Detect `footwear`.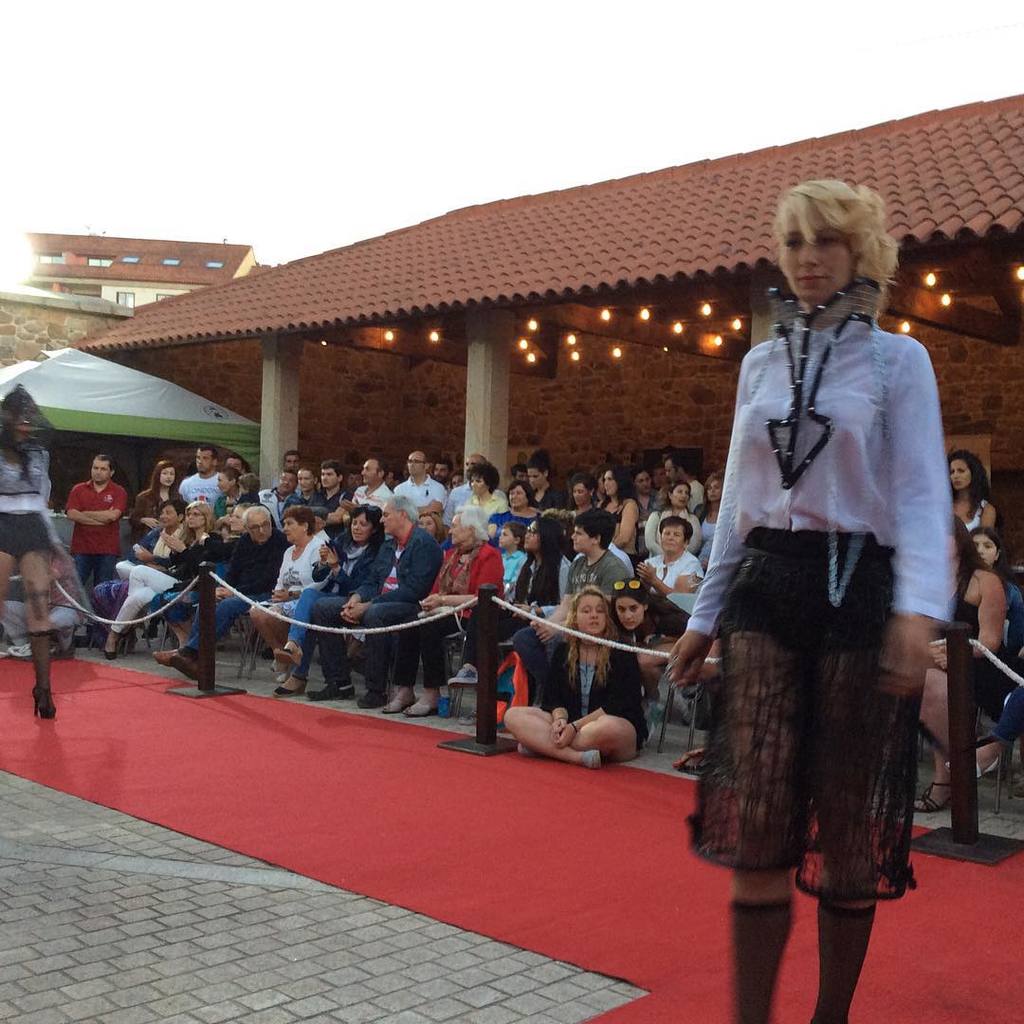
Detected at <bbox>157, 648, 196, 667</bbox>.
